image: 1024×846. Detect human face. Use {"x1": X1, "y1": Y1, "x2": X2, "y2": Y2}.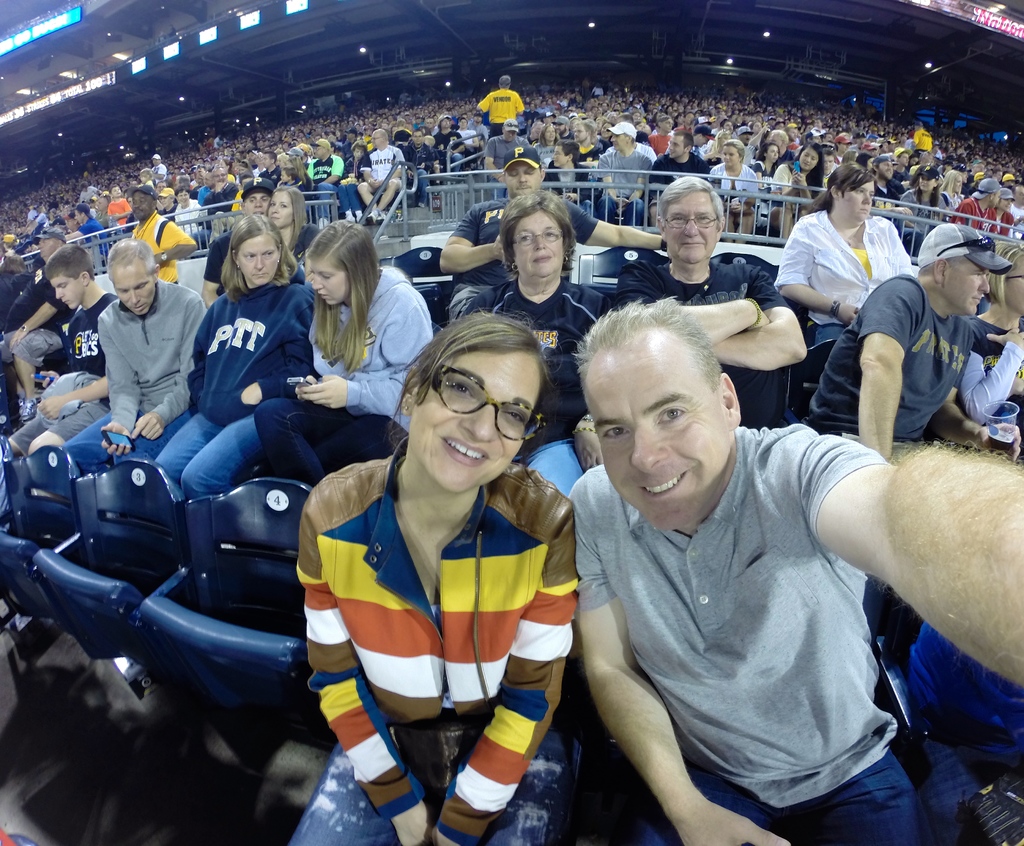
{"x1": 669, "y1": 186, "x2": 718, "y2": 262}.
